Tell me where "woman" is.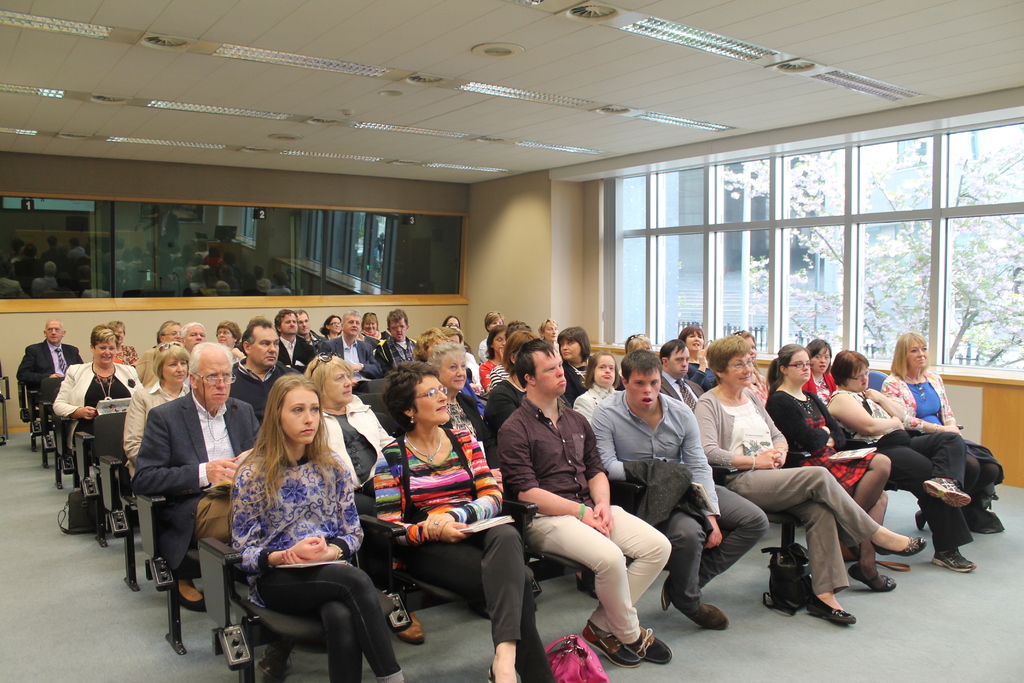
"woman" is at (46, 323, 150, 452).
